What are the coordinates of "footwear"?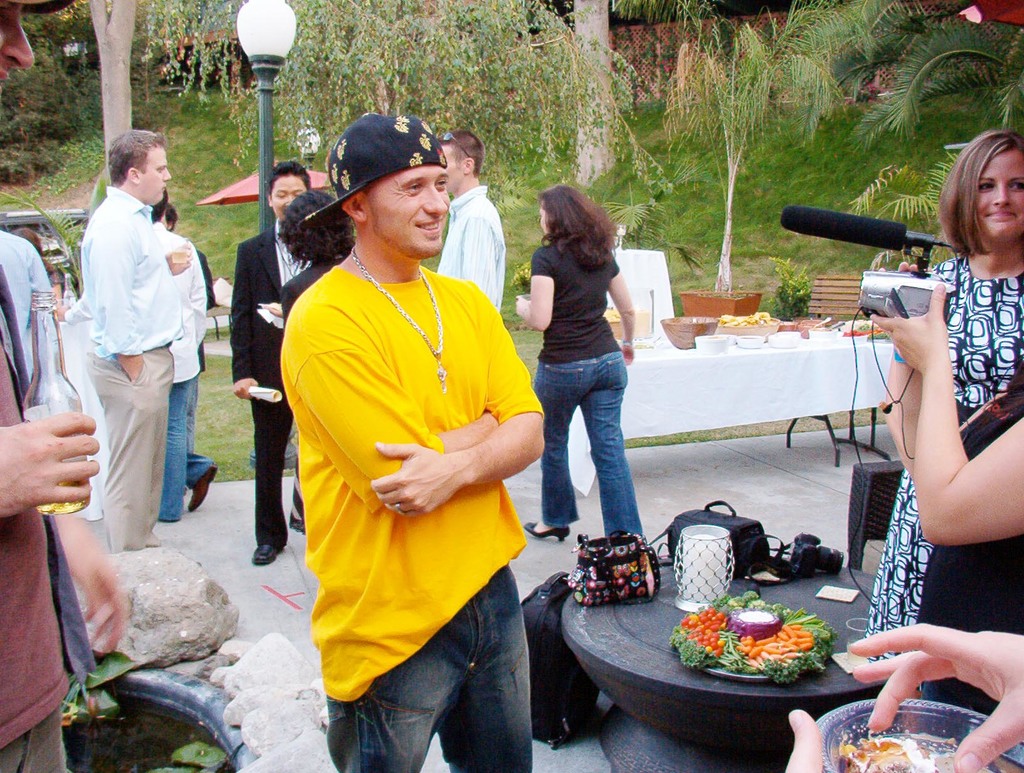
pyautogui.locateOnScreen(288, 503, 314, 528).
